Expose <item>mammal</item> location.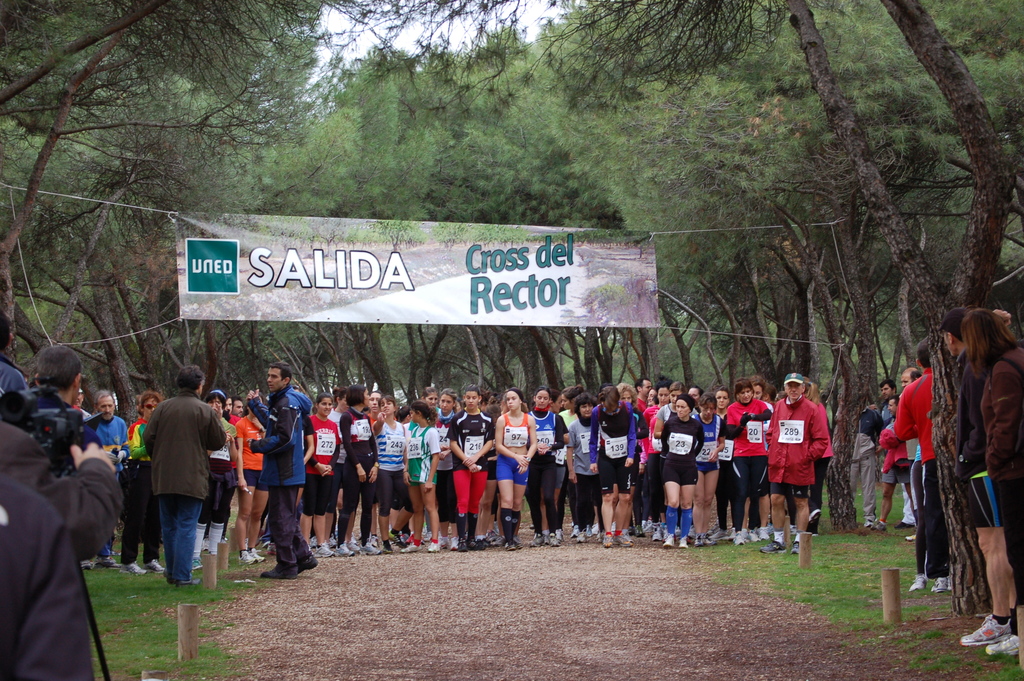
Exposed at detection(957, 303, 984, 650).
